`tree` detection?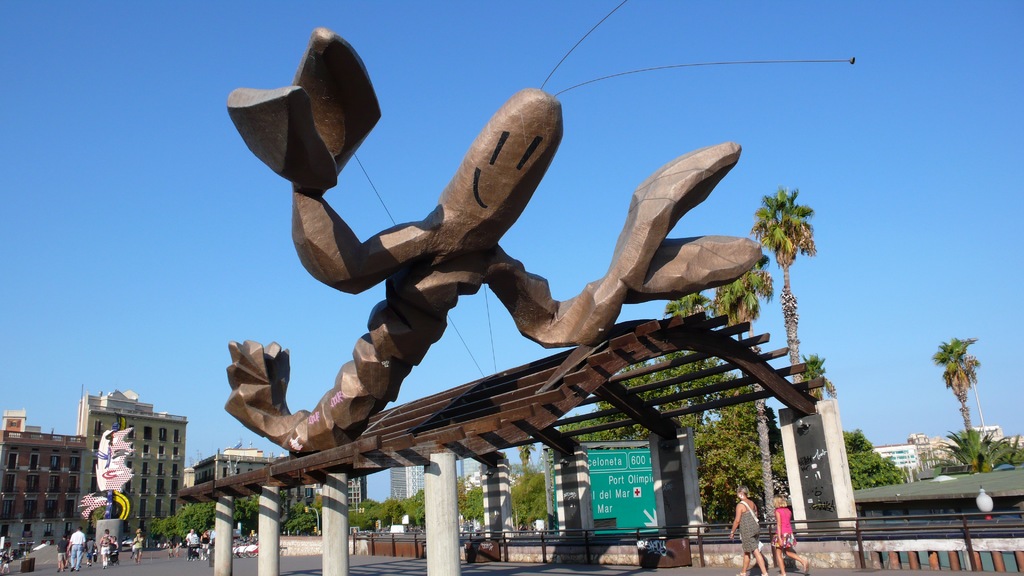
[left=662, top=290, right=700, bottom=323]
